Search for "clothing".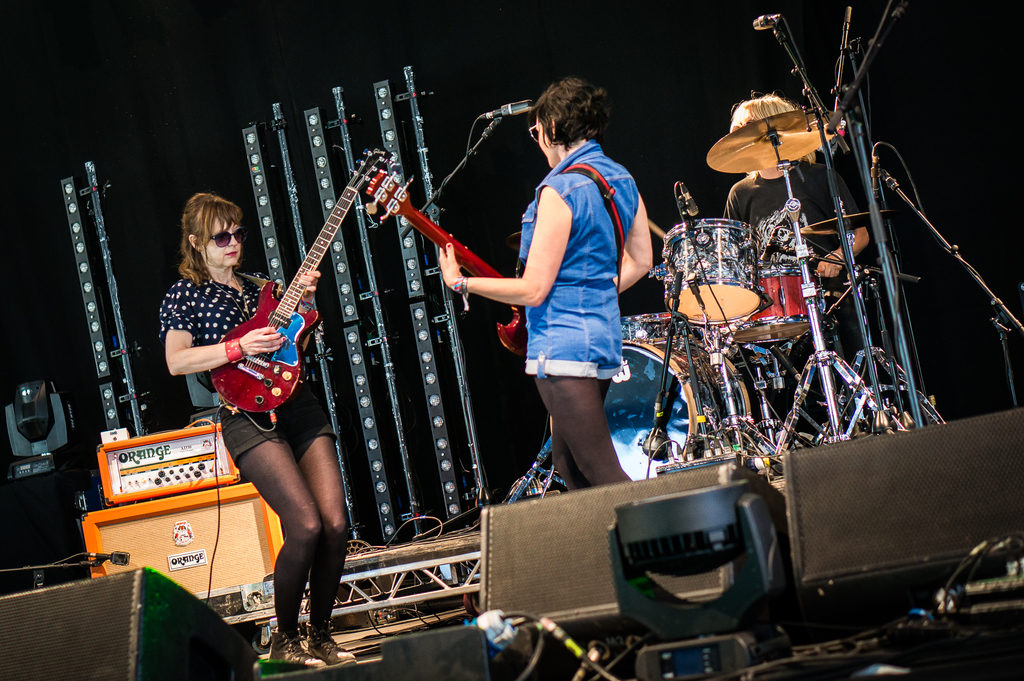
Found at <box>721,170,865,445</box>.
